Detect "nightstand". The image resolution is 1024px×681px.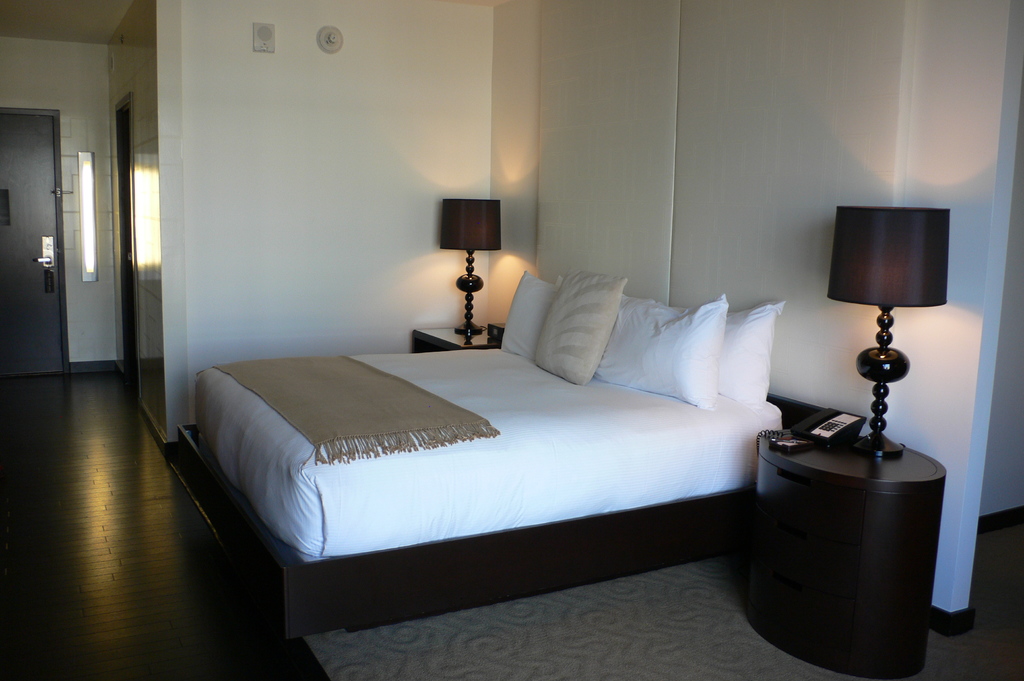
locate(746, 383, 963, 668).
